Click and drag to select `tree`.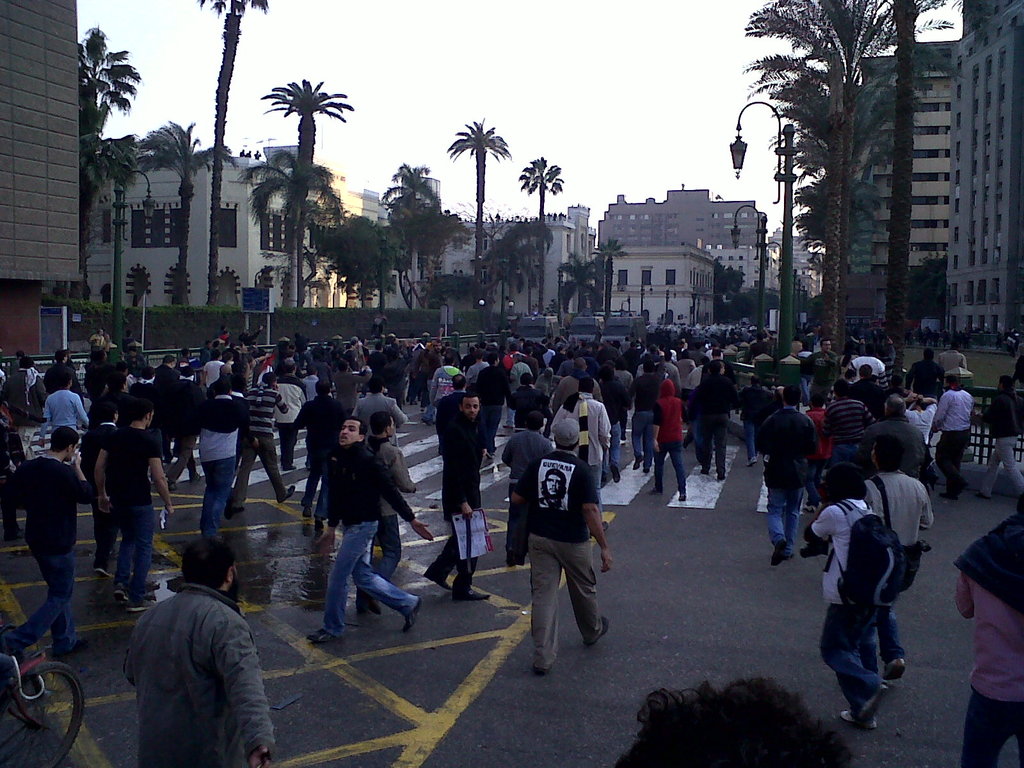
Selection: [x1=514, y1=155, x2=567, y2=317].
